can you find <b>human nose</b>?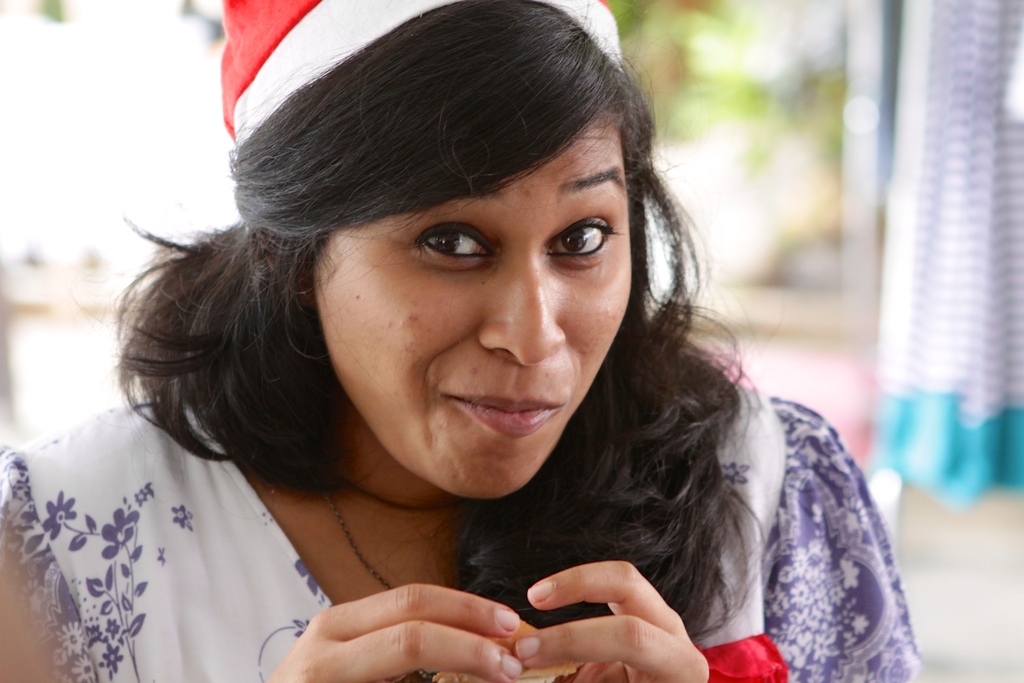
Yes, bounding box: {"x1": 477, "y1": 252, "x2": 566, "y2": 372}.
